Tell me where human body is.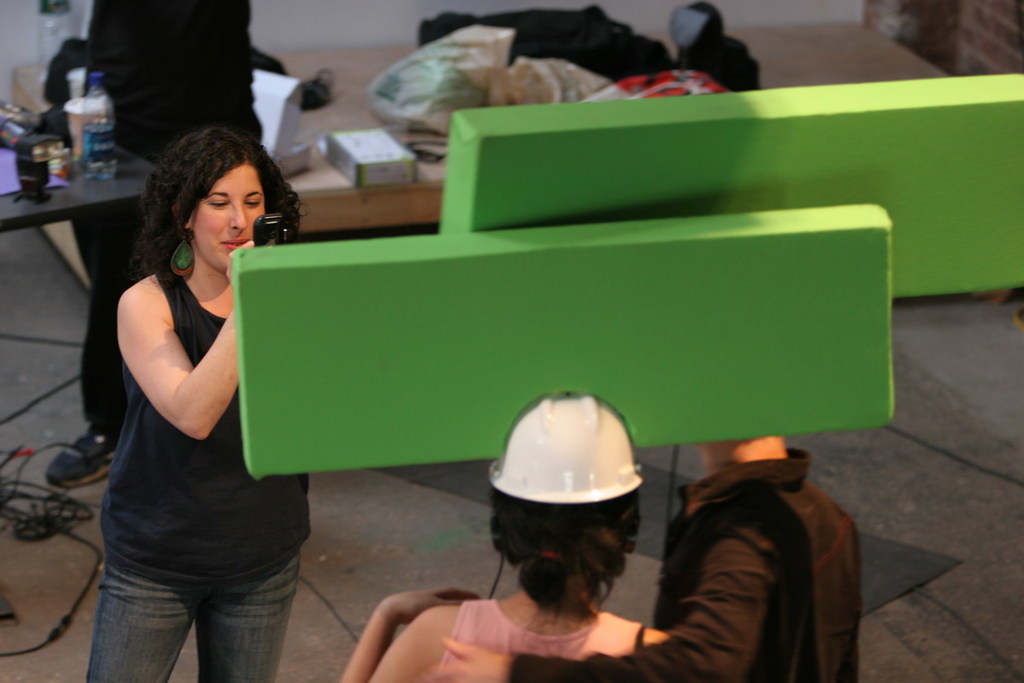
human body is at [91, 120, 309, 682].
